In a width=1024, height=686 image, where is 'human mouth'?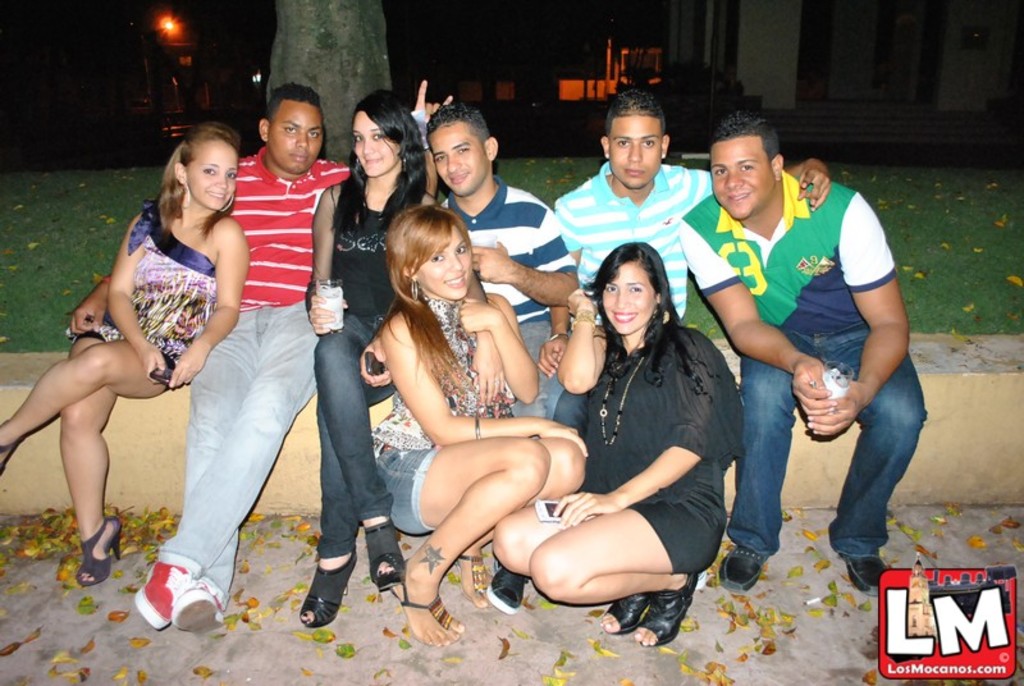
(left=726, top=193, right=751, bottom=206).
